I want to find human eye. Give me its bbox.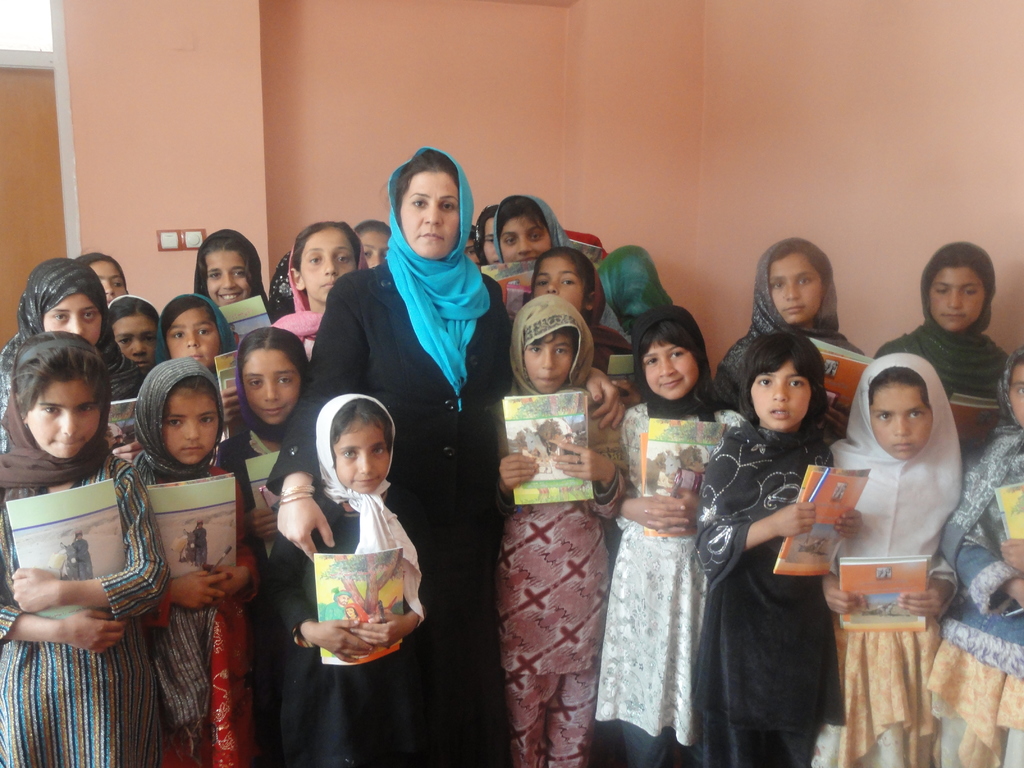
(966,285,980,299).
